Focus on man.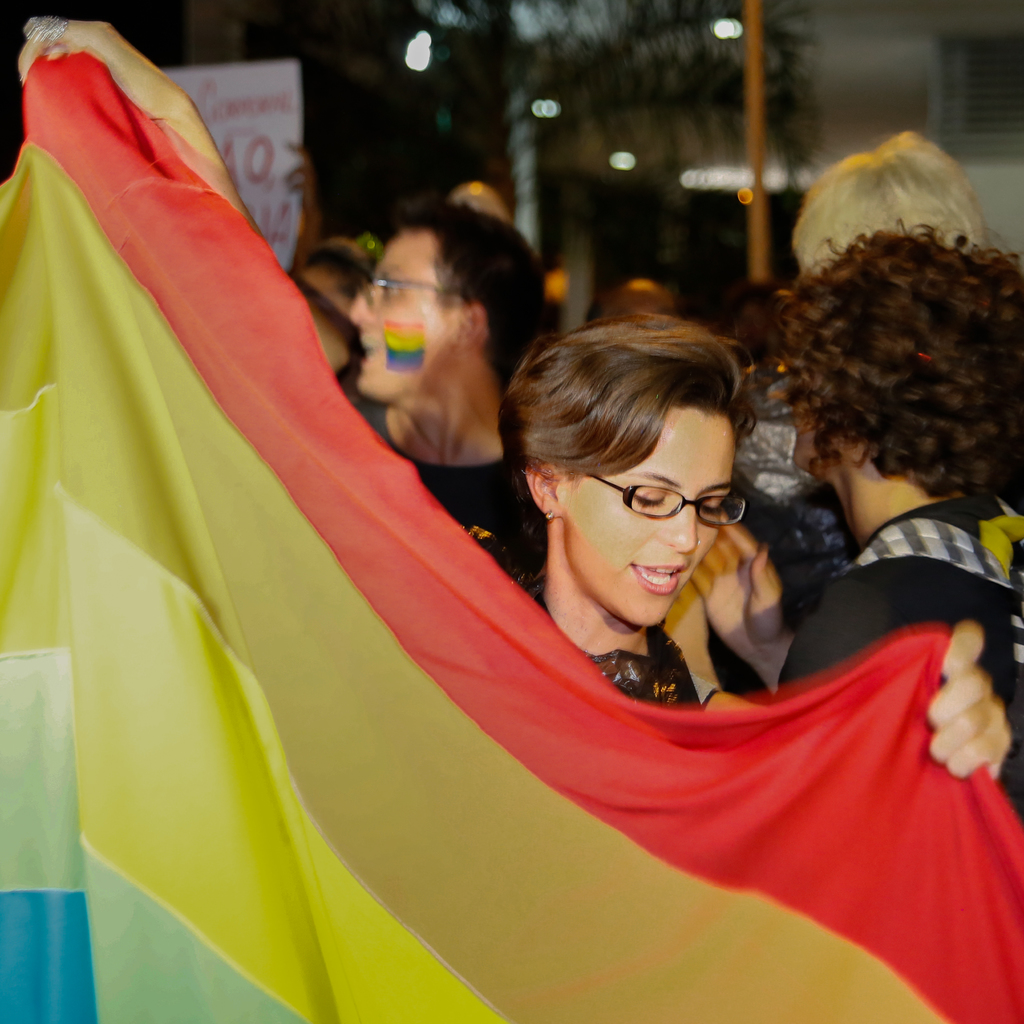
Focused at left=350, top=193, right=545, bottom=580.
